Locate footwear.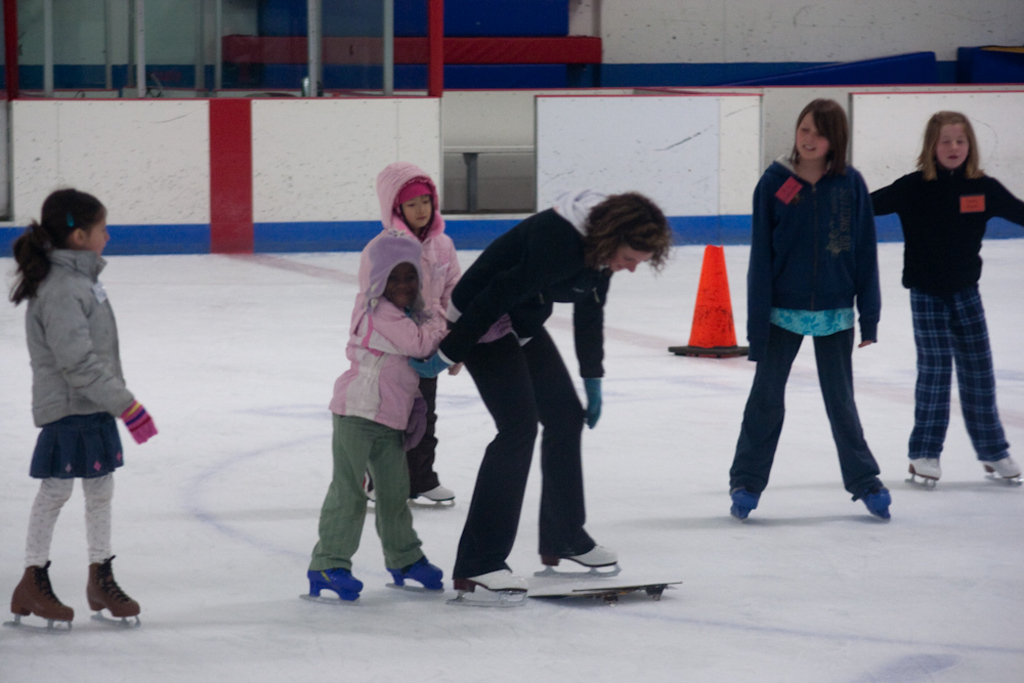
Bounding box: box(408, 484, 463, 509).
